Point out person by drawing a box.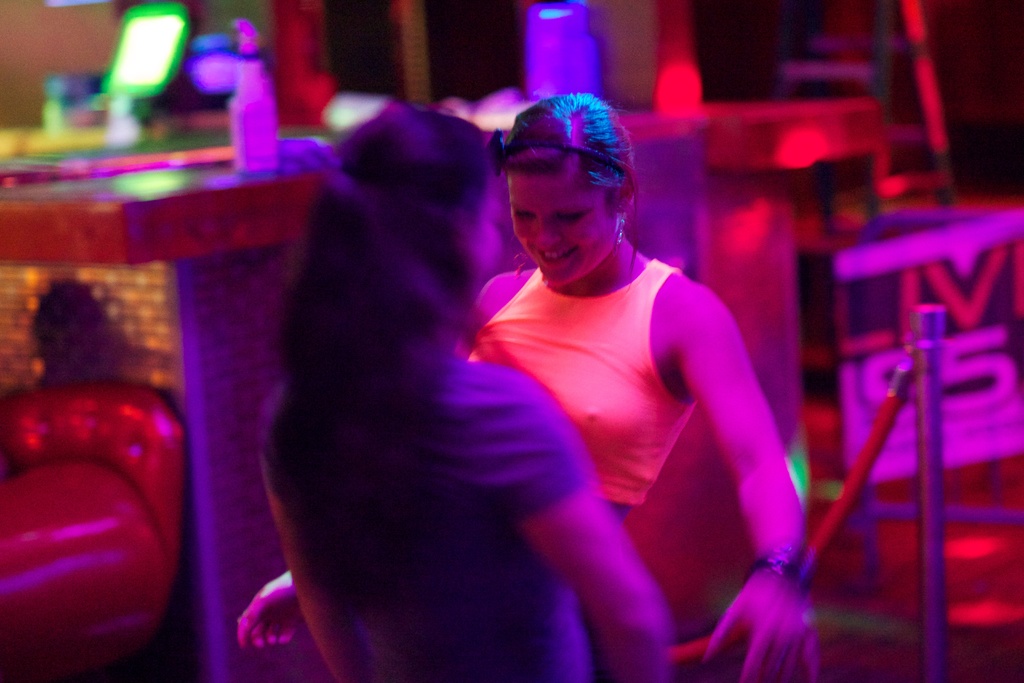
(258, 105, 664, 682).
